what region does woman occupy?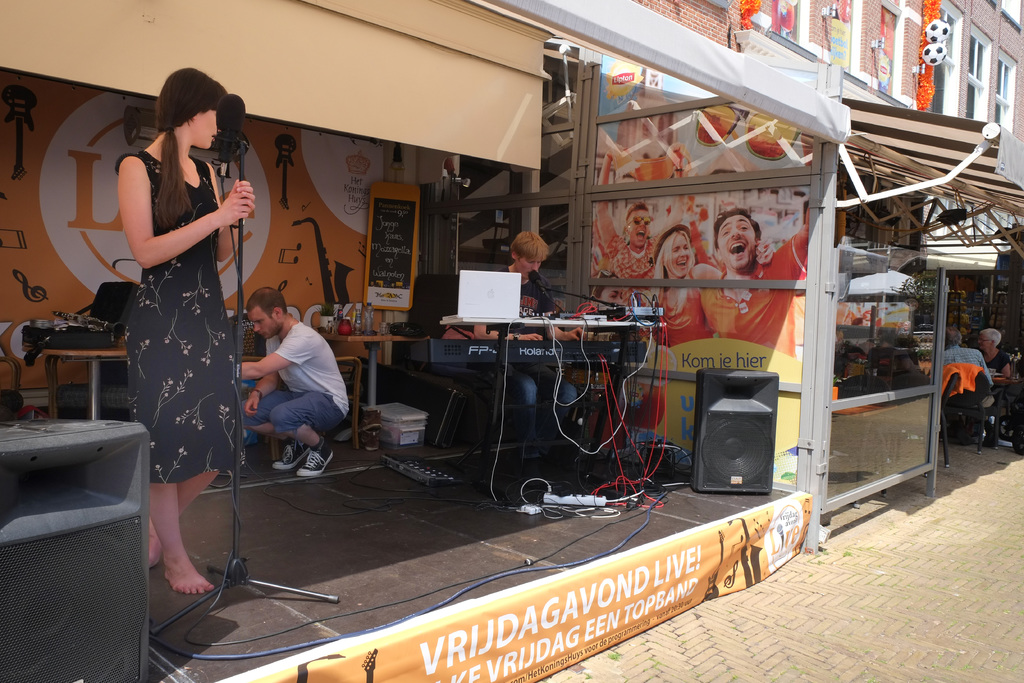
locate(967, 331, 1014, 442).
